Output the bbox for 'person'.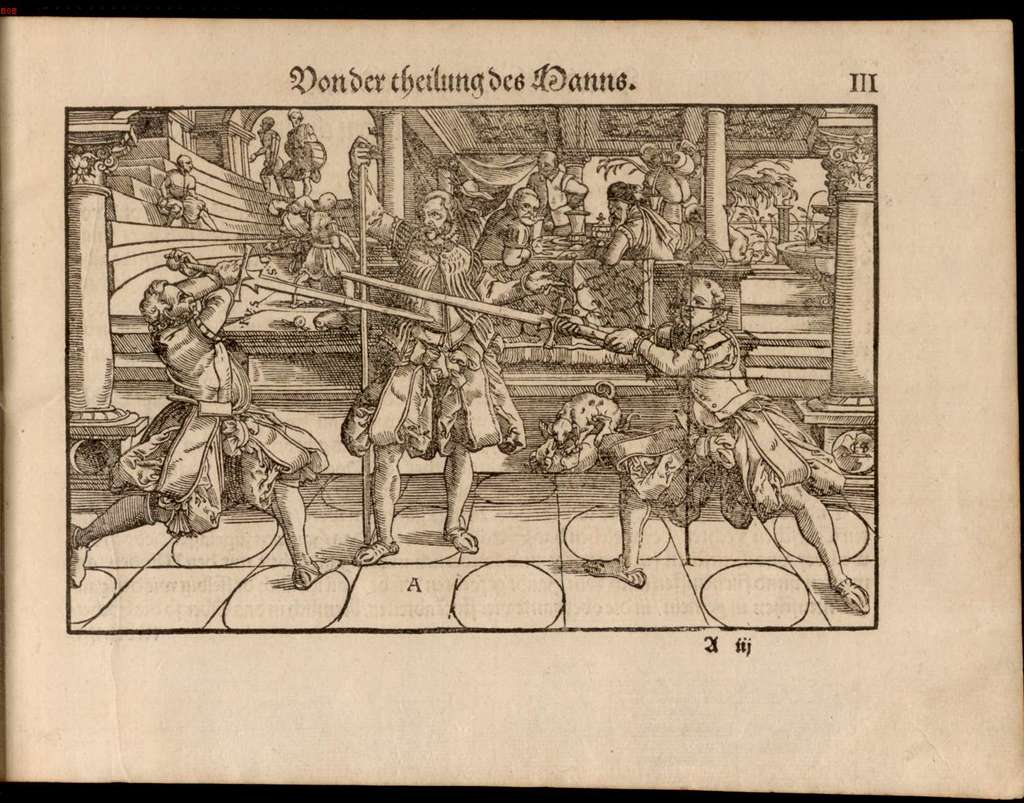
542 281 873 611.
